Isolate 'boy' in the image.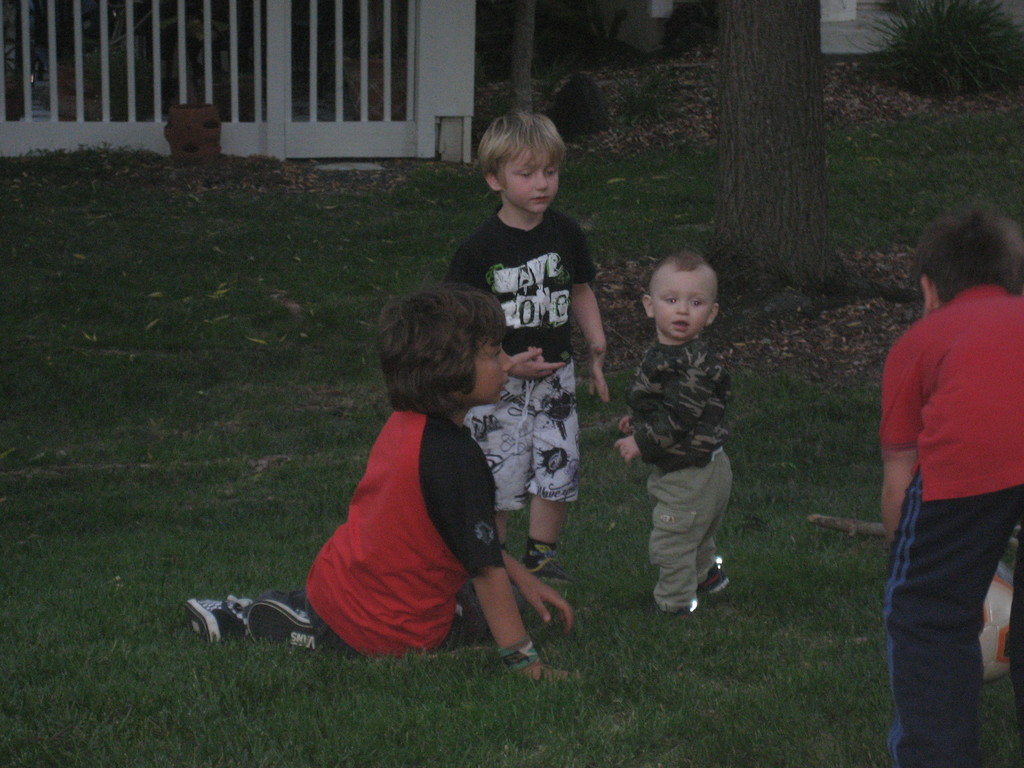
Isolated region: detection(181, 283, 583, 682).
